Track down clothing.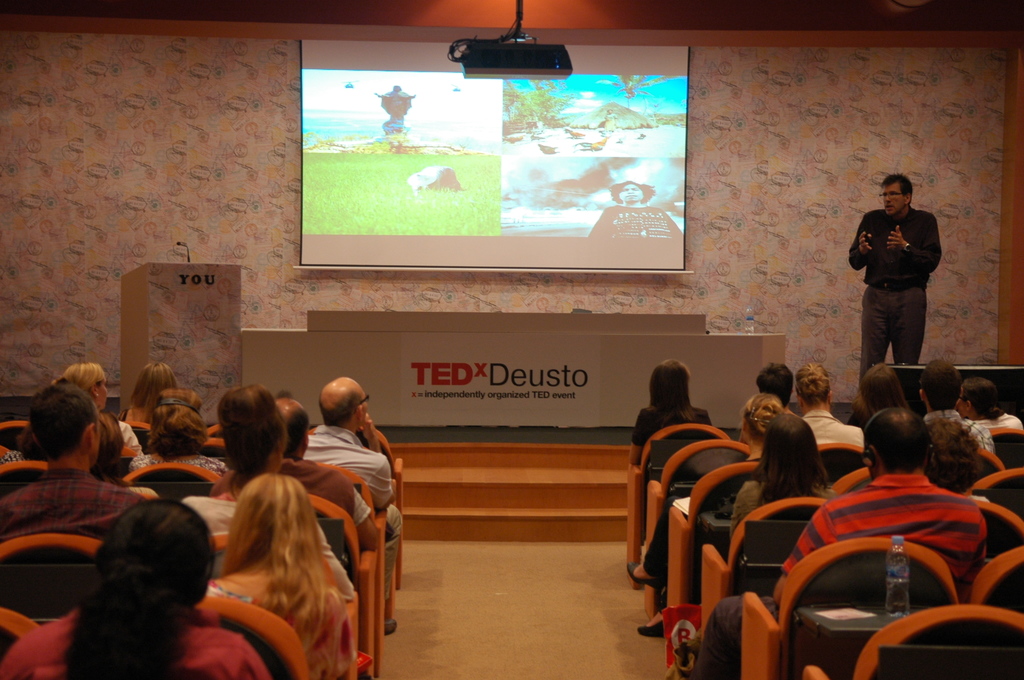
Tracked to select_region(732, 482, 836, 527).
